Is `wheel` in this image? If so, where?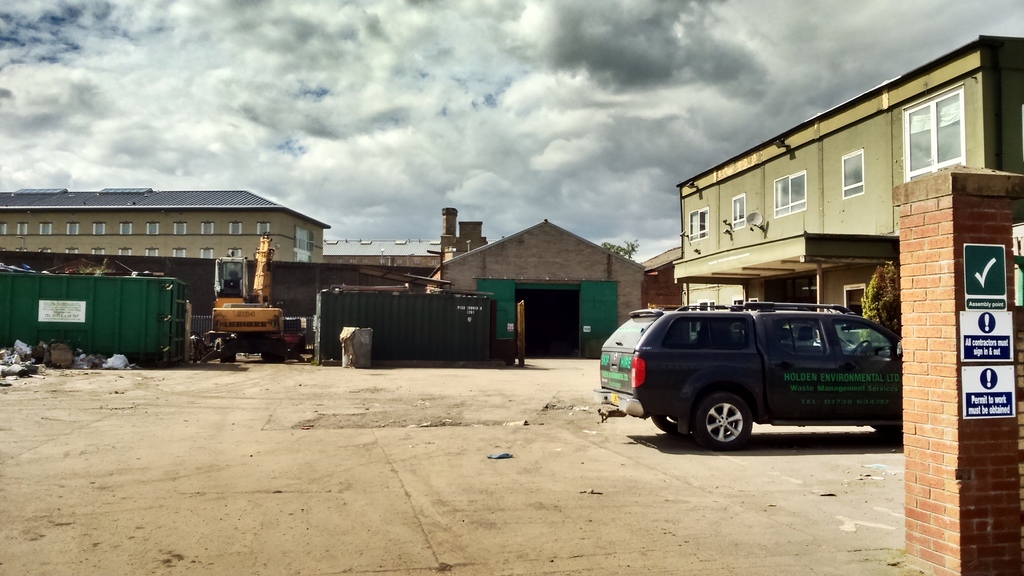
Yes, at detection(654, 415, 697, 434).
